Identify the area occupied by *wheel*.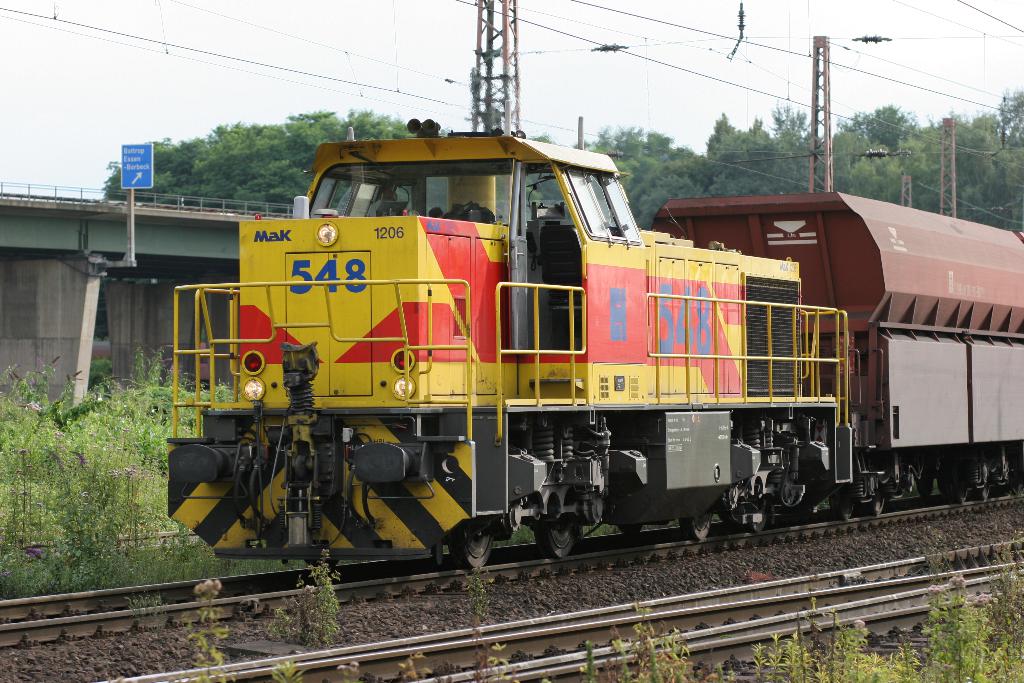
Area: bbox=[970, 473, 1004, 506].
